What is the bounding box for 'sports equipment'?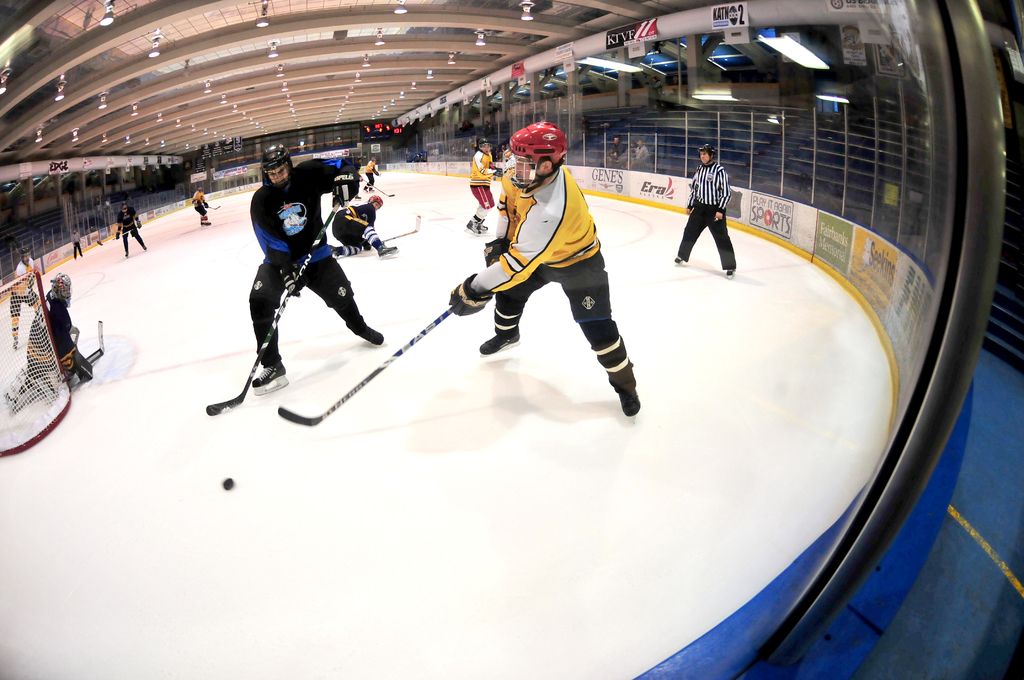
detection(71, 319, 104, 382).
